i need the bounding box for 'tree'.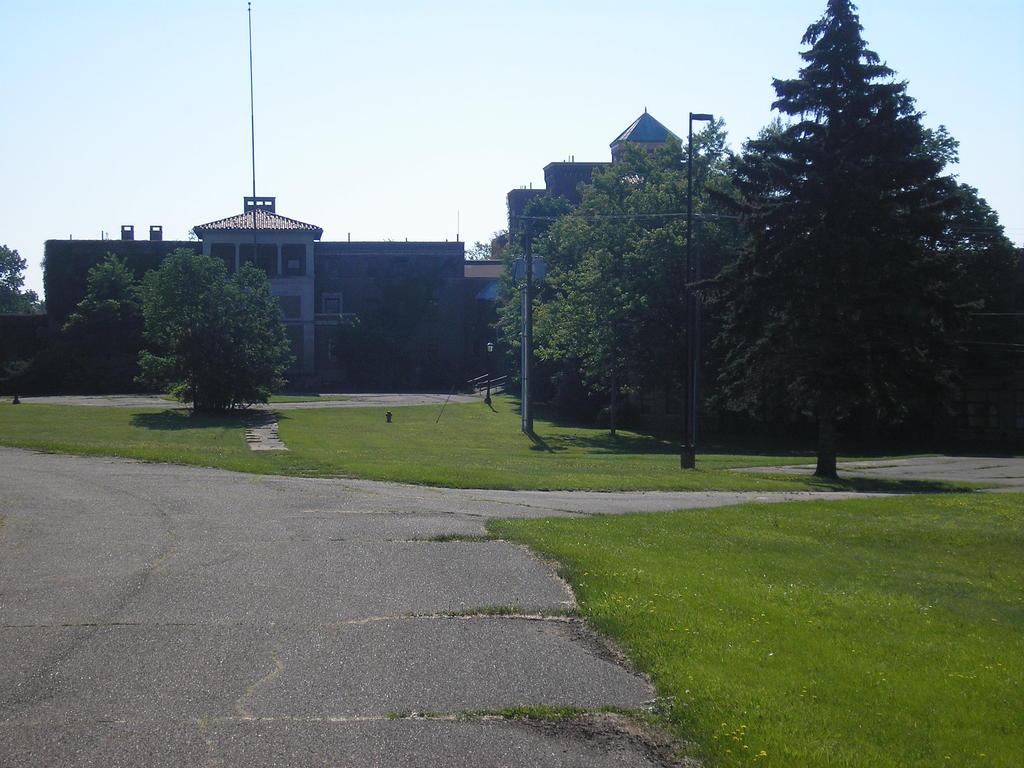
Here it is: [x1=136, y1=244, x2=295, y2=415].
